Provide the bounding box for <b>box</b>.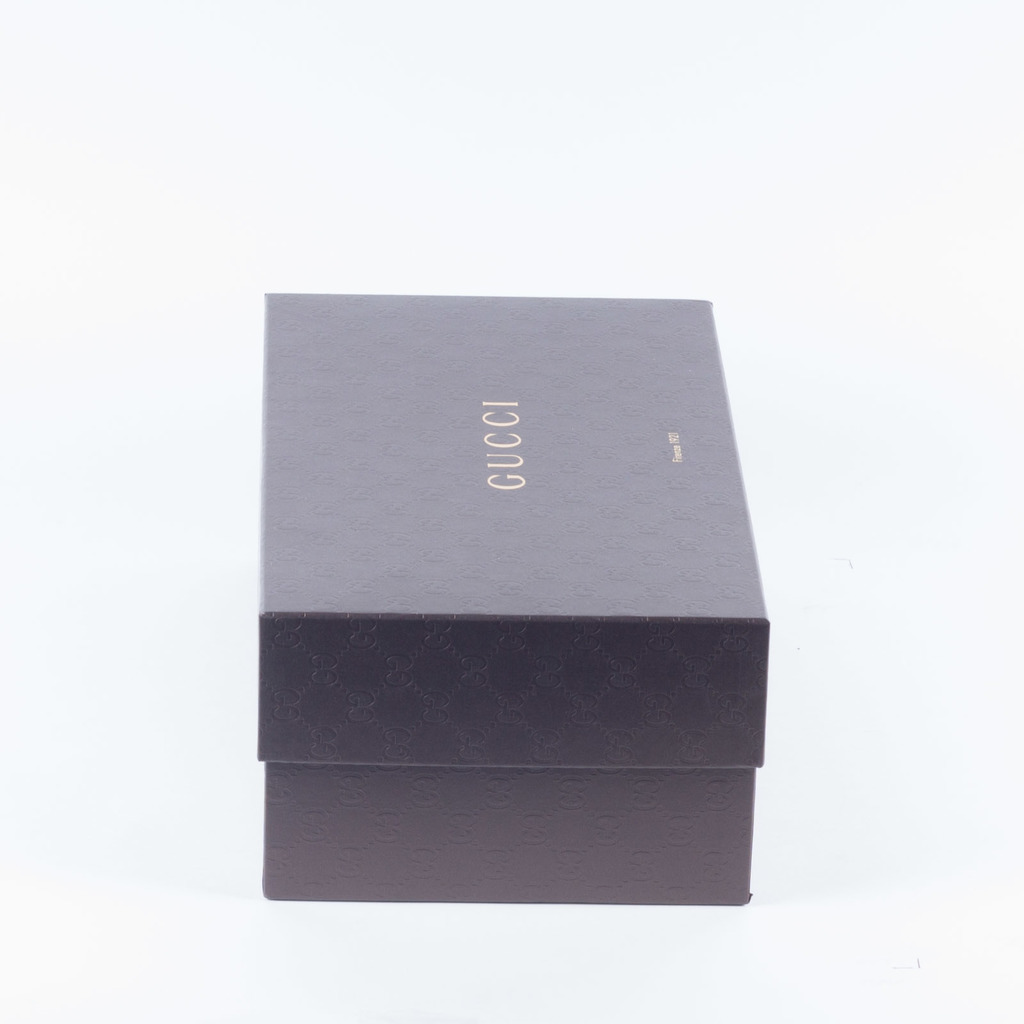
BBox(253, 294, 768, 899).
